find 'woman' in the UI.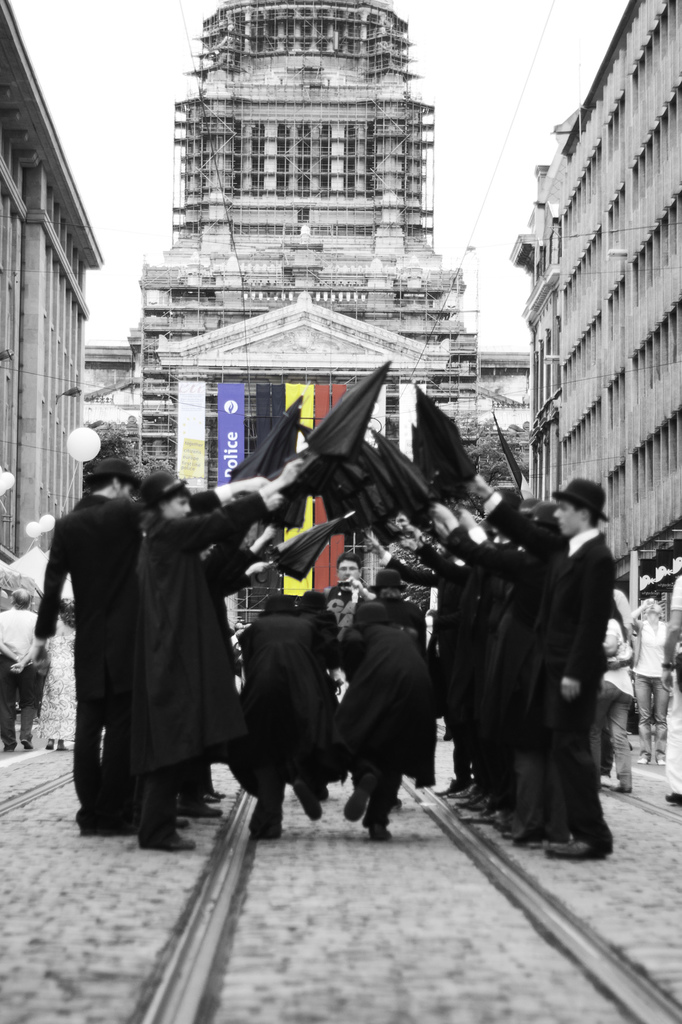
UI element at bbox=(28, 595, 79, 756).
